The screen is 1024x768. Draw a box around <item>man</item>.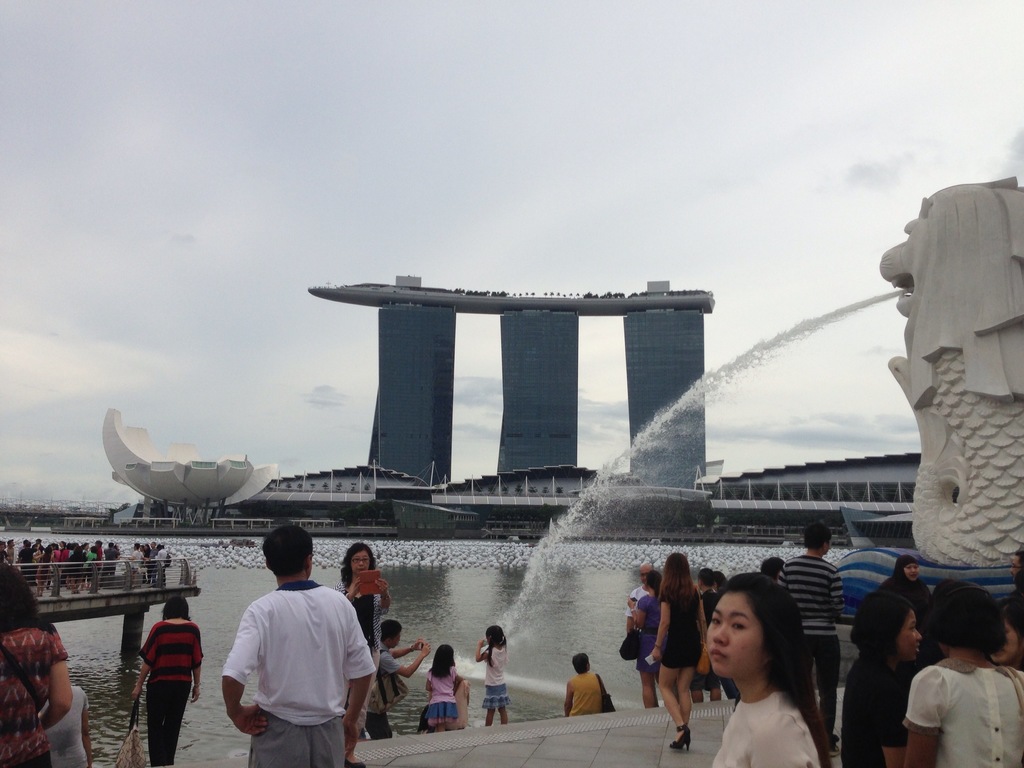
[x1=206, y1=548, x2=368, y2=758].
